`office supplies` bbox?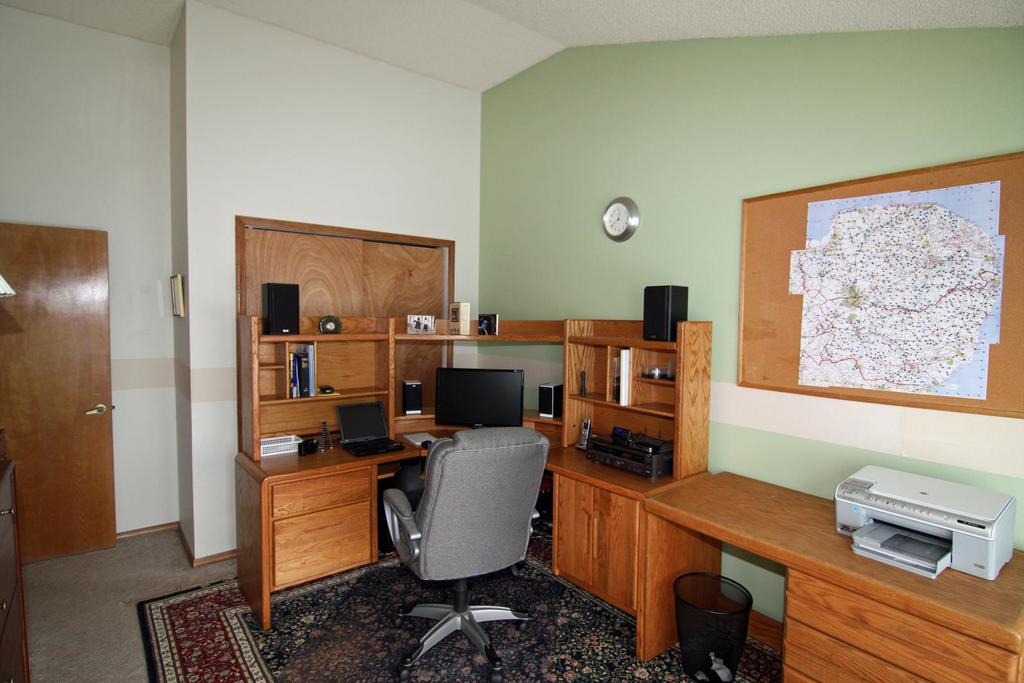
bbox=(675, 571, 756, 682)
